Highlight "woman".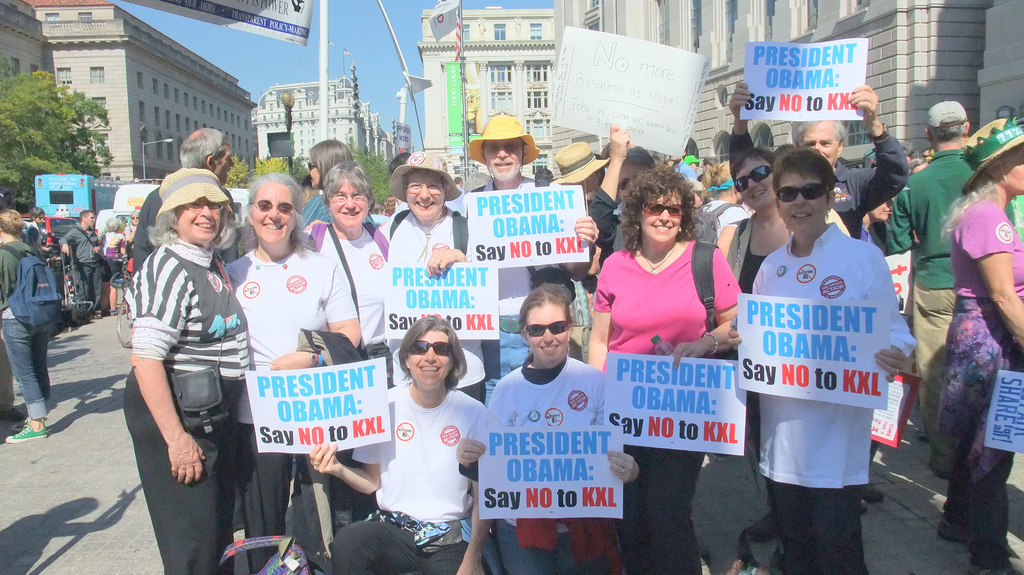
Highlighted region: (725, 148, 916, 574).
